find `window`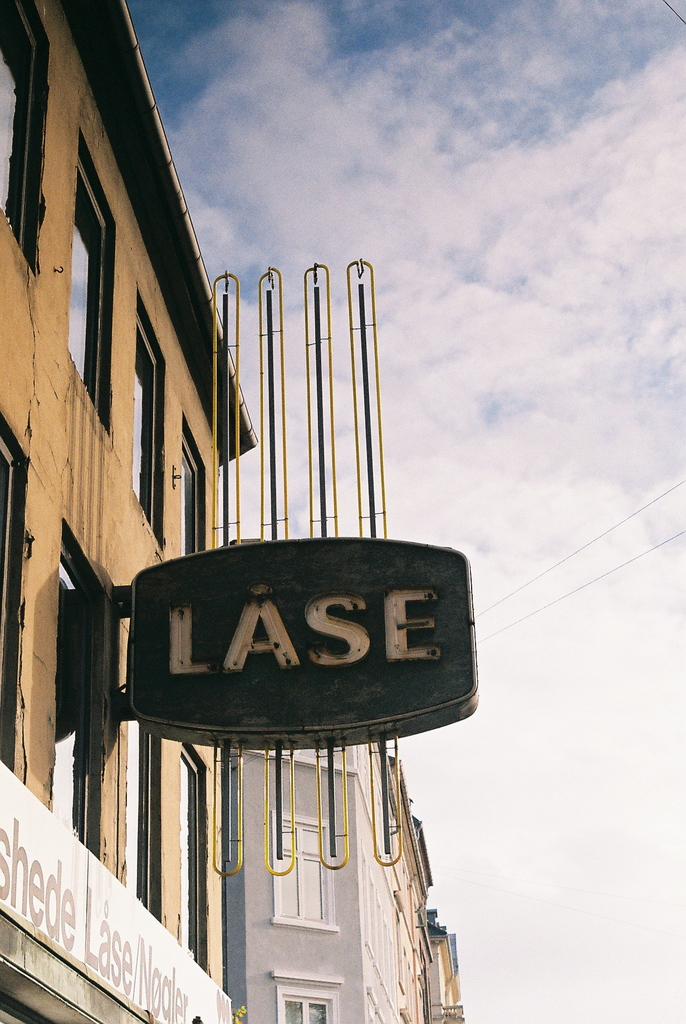
[272, 972, 343, 1023]
